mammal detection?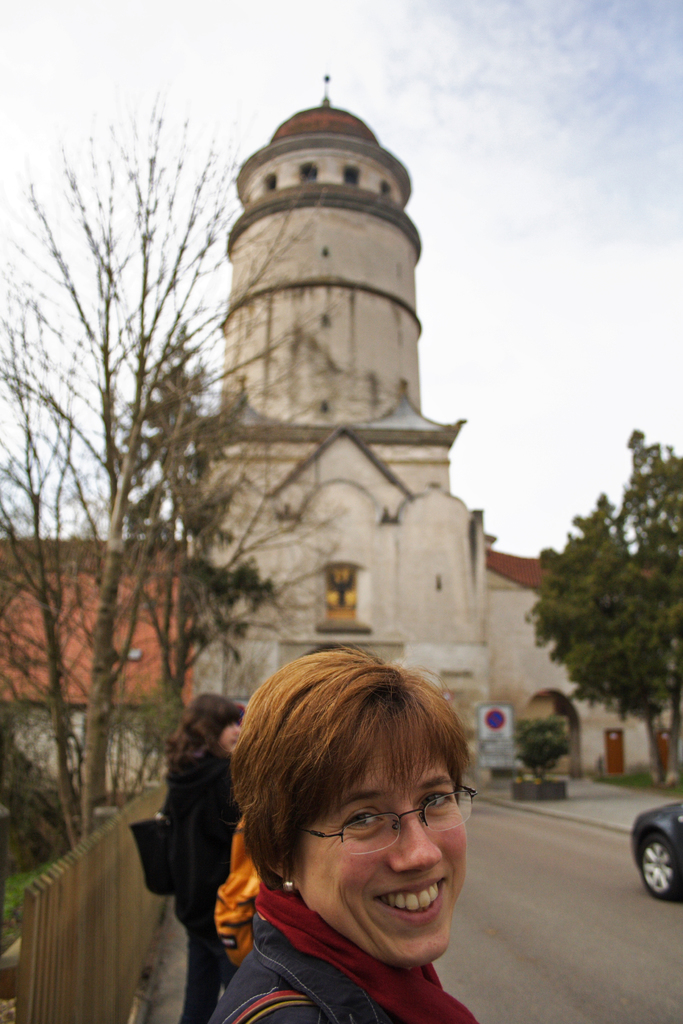
region(174, 649, 512, 997)
